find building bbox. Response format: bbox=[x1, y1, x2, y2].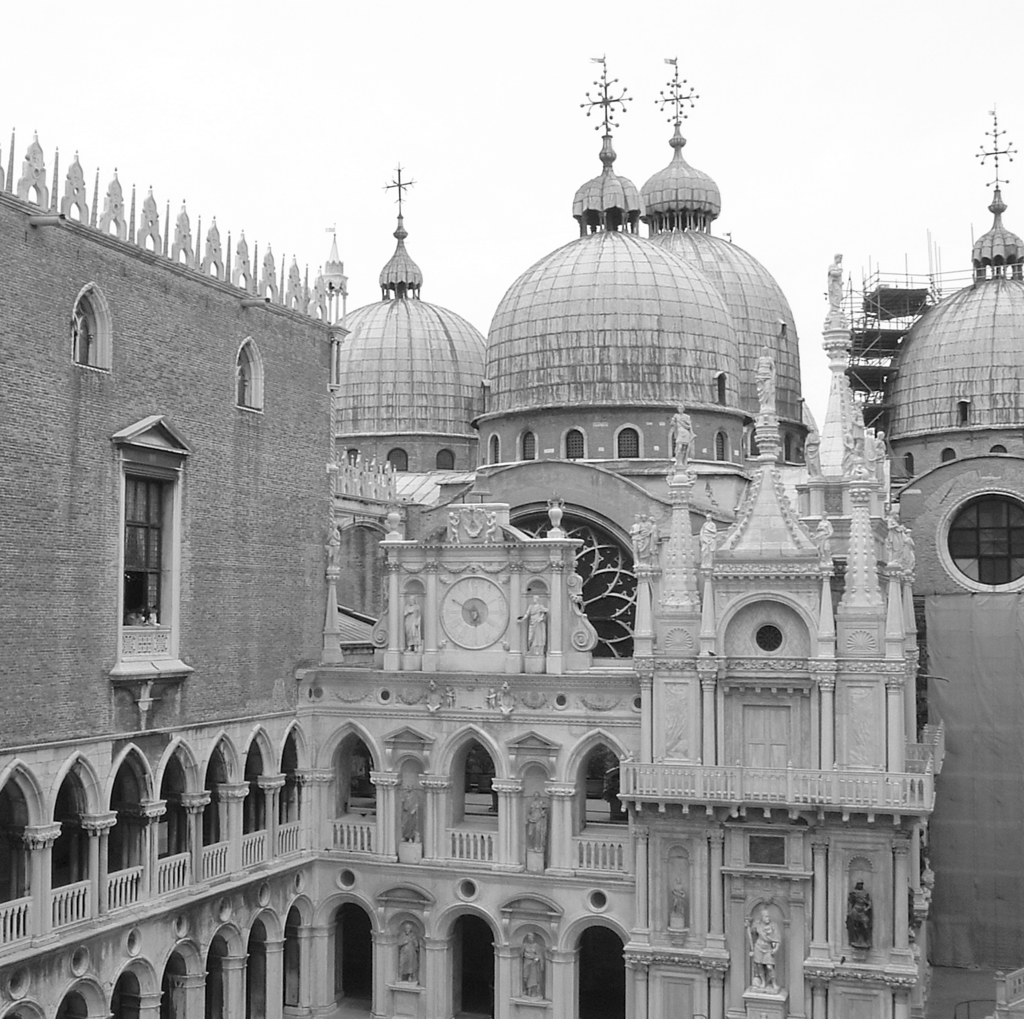
bbox=[0, 48, 1023, 1018].
